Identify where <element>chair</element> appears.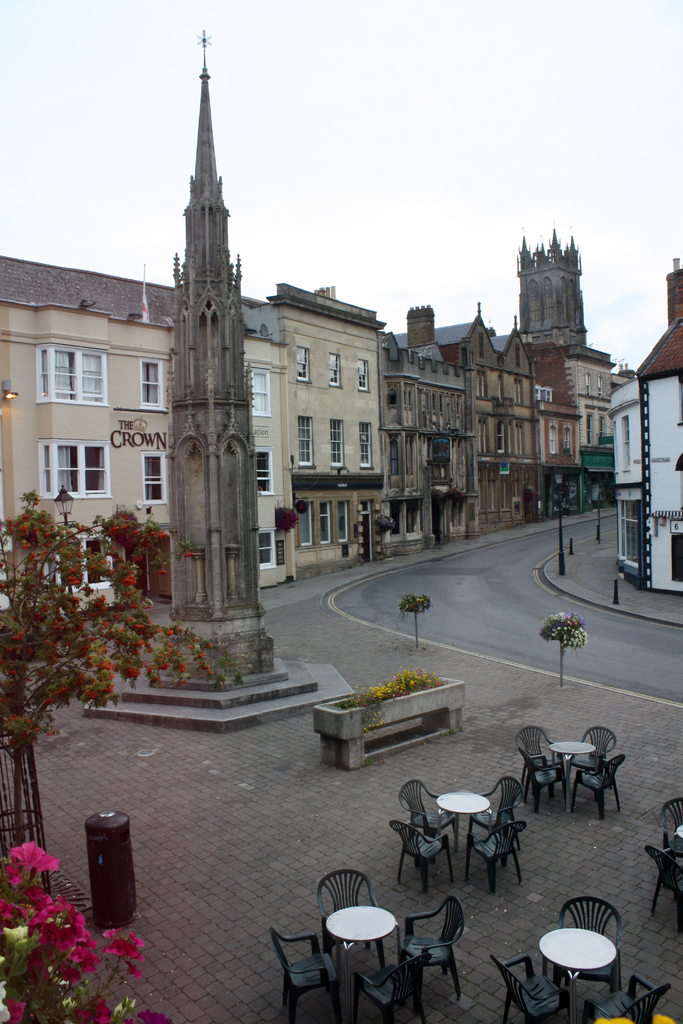
Appears at x1=661 y1=796 x2=682 y2=860.
